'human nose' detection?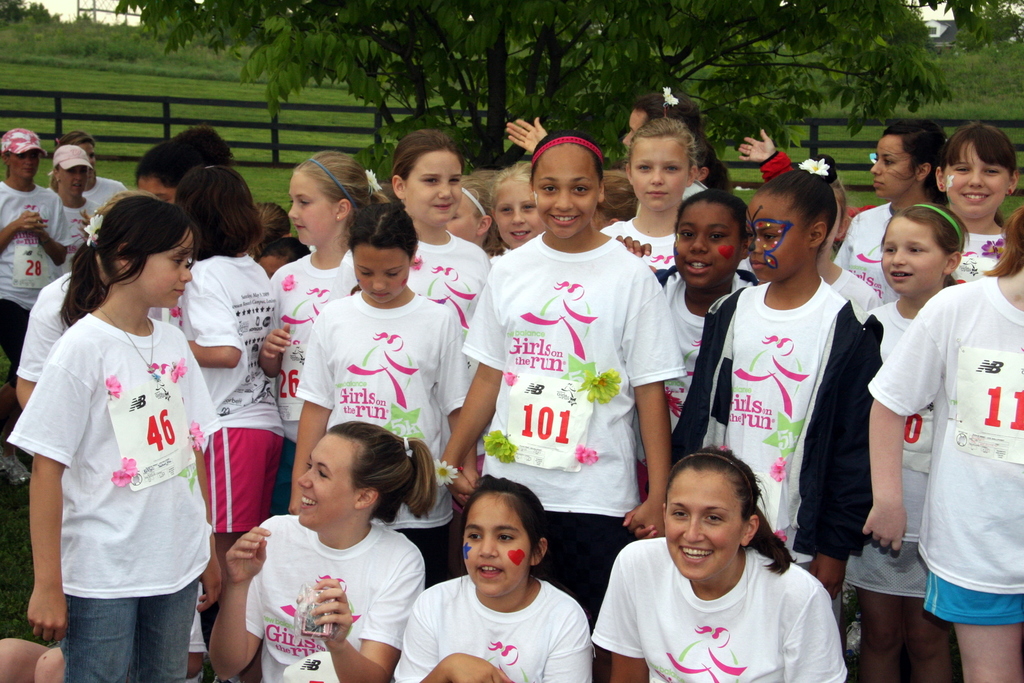
left=650, top=172, right=665, bottom=186
